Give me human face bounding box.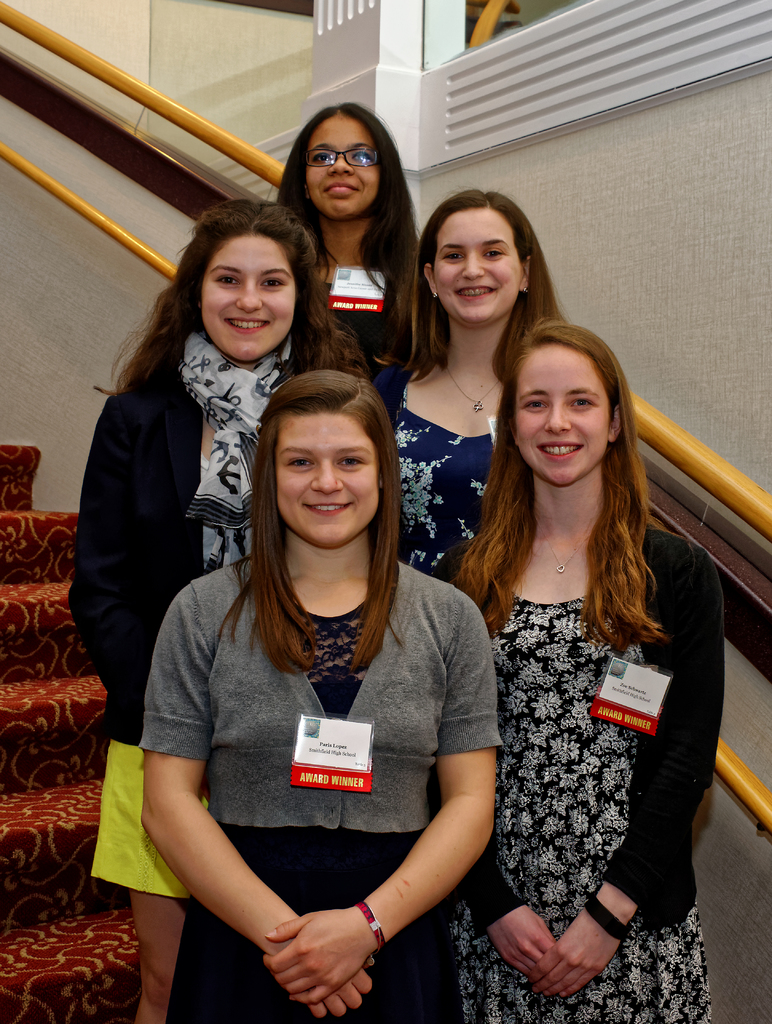
l=277, t=406, r=379, b=552.
